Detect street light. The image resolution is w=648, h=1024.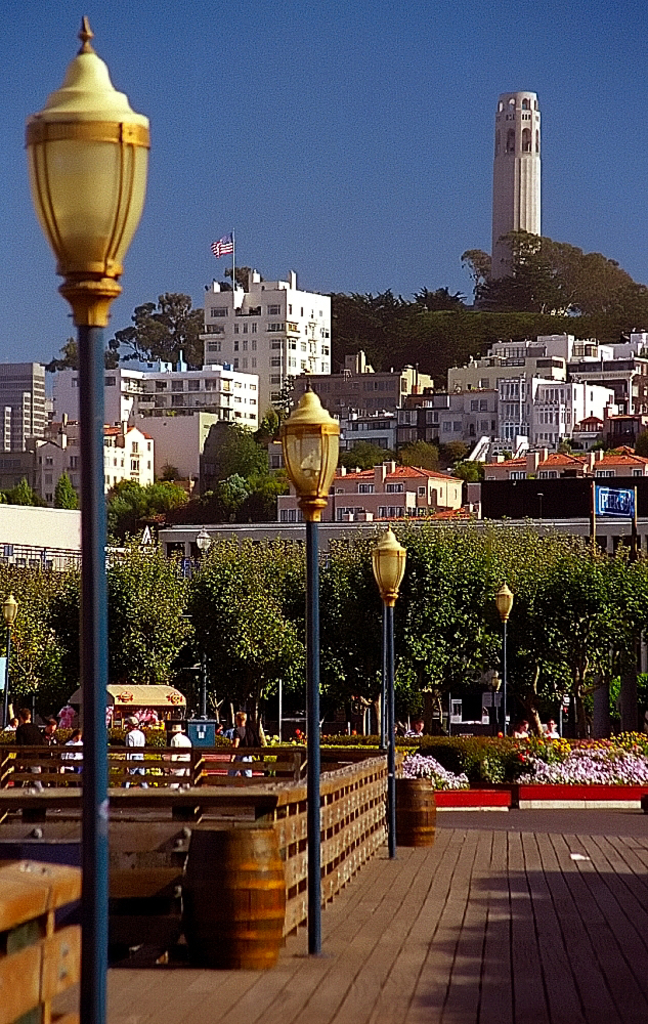
box=[26, 13, 150, 1023].
